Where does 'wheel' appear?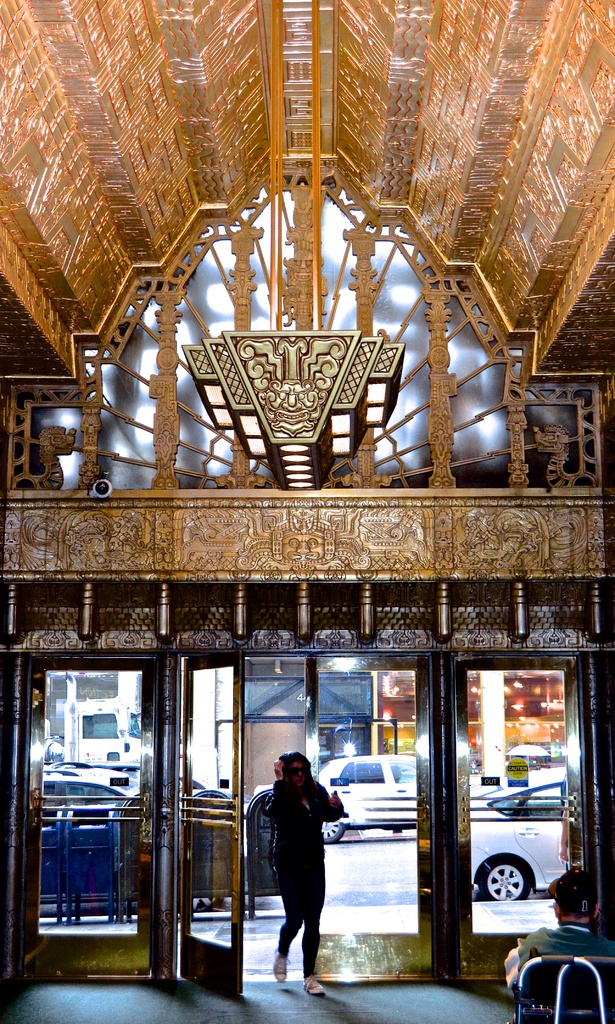
Appears at (479, 852, 534, 906).
